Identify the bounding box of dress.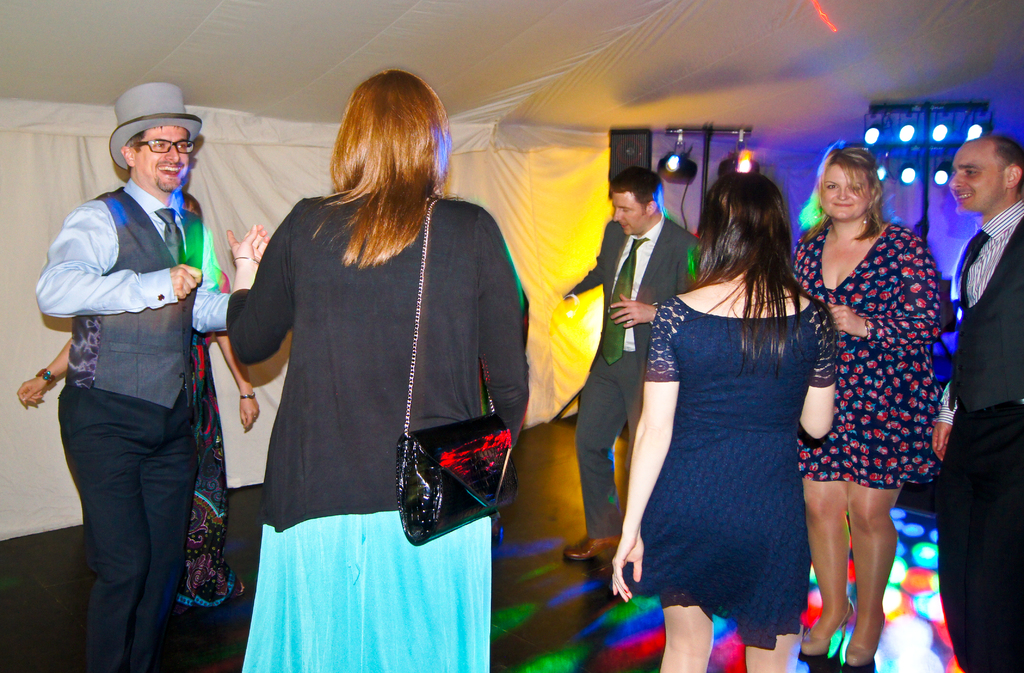
791:222:942:488.
